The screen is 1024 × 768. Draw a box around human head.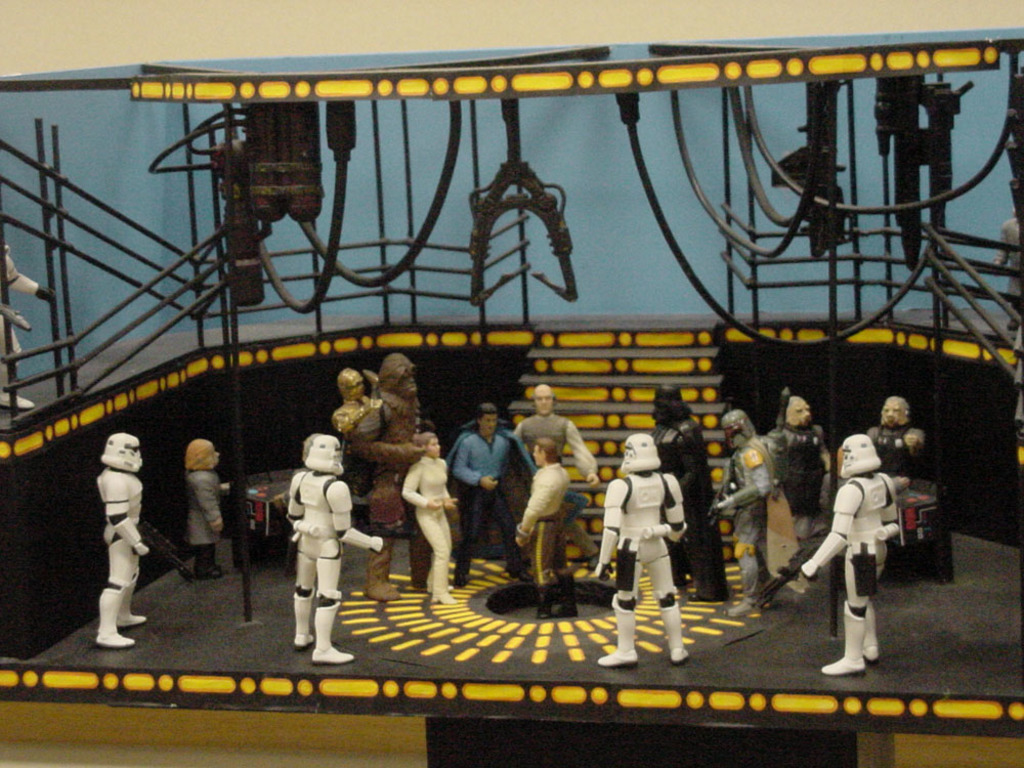
bbox(476, 404, 498, 433).
